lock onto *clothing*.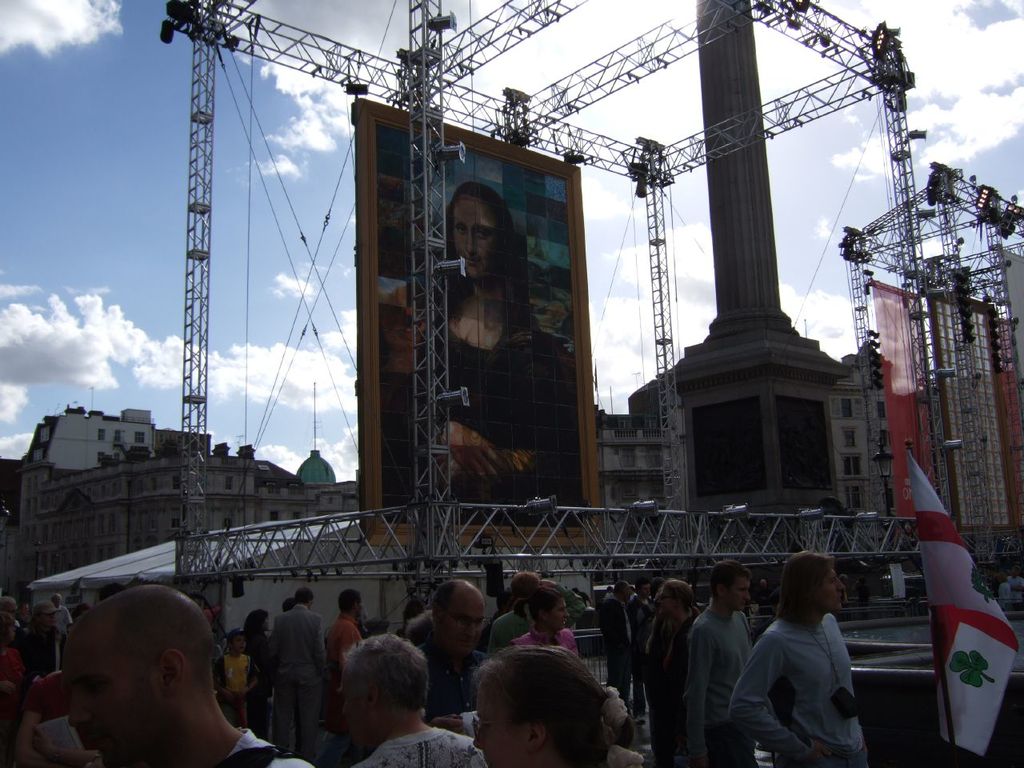
Locked: region(359, 723, 506, 767).
